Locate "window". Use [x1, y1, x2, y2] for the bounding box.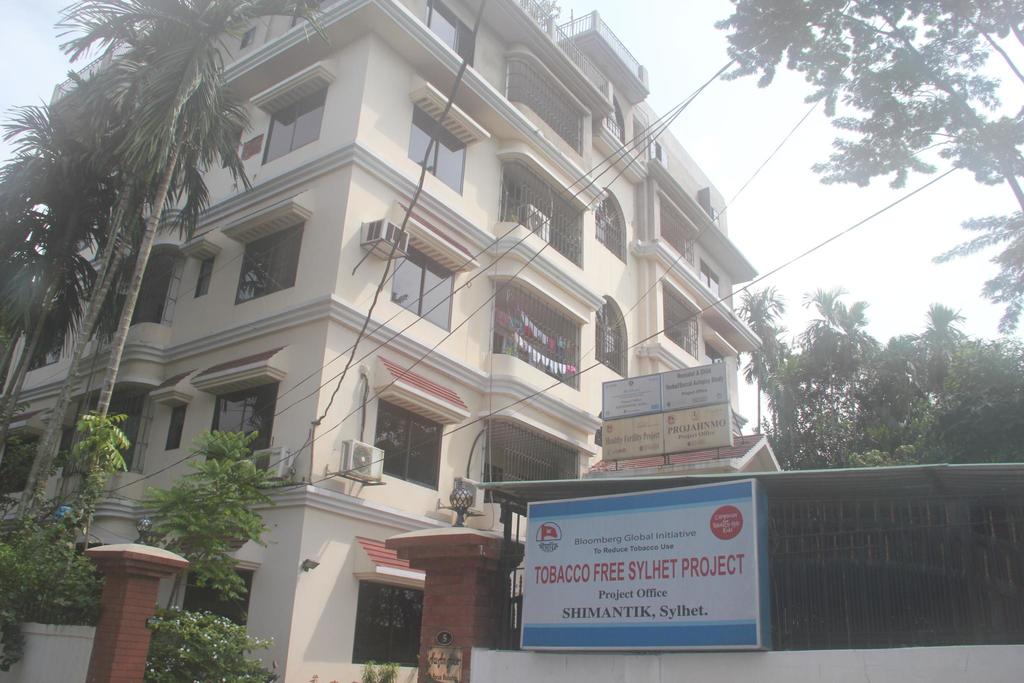
[596, 193, 625, 260].
